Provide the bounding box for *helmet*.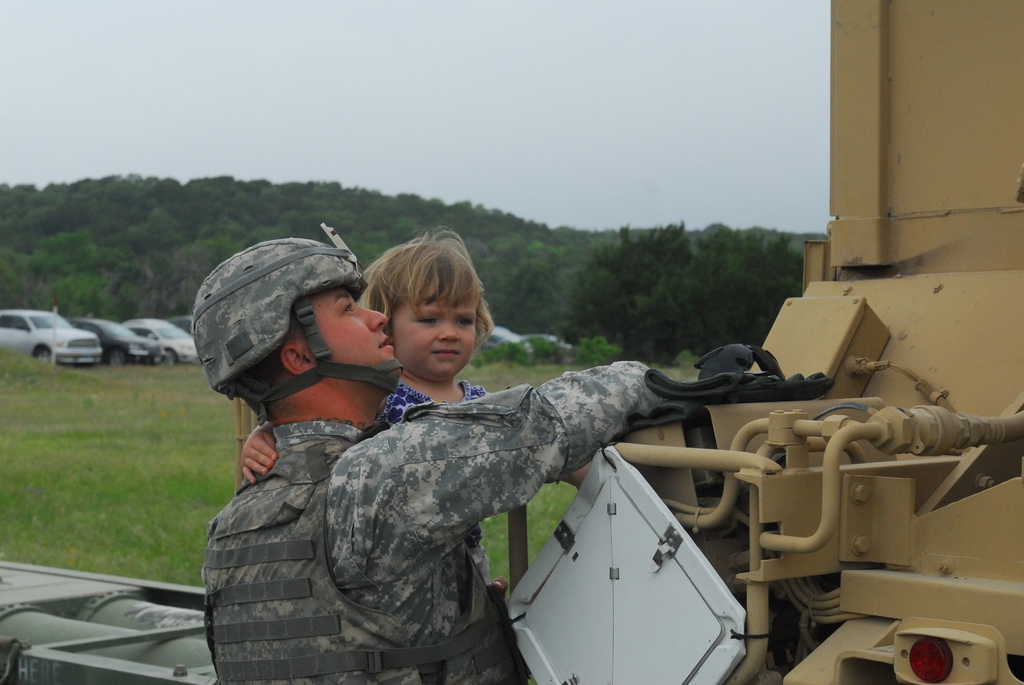
bbox=[191, 244, 380, 435].
